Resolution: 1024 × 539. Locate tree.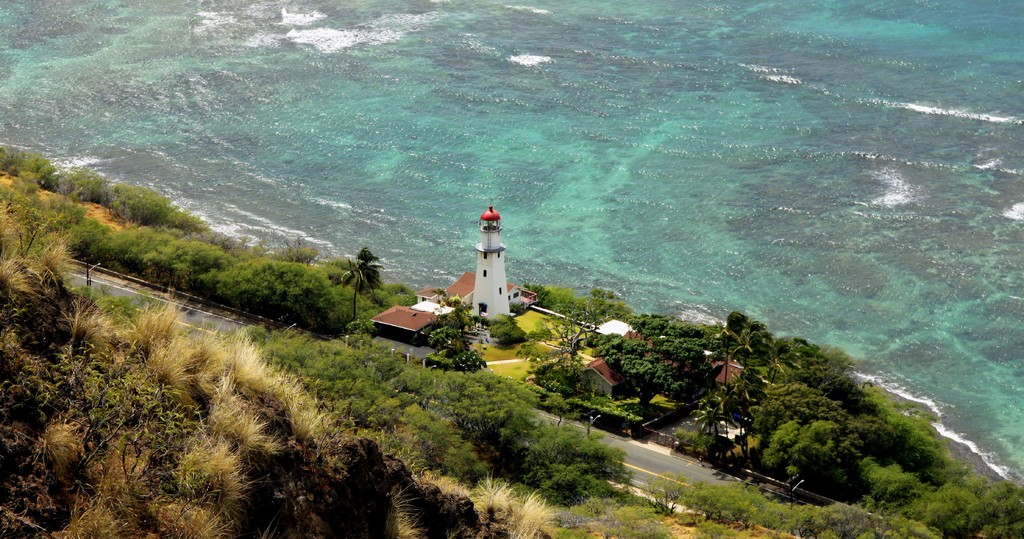
[339, 249, 392, 319].
